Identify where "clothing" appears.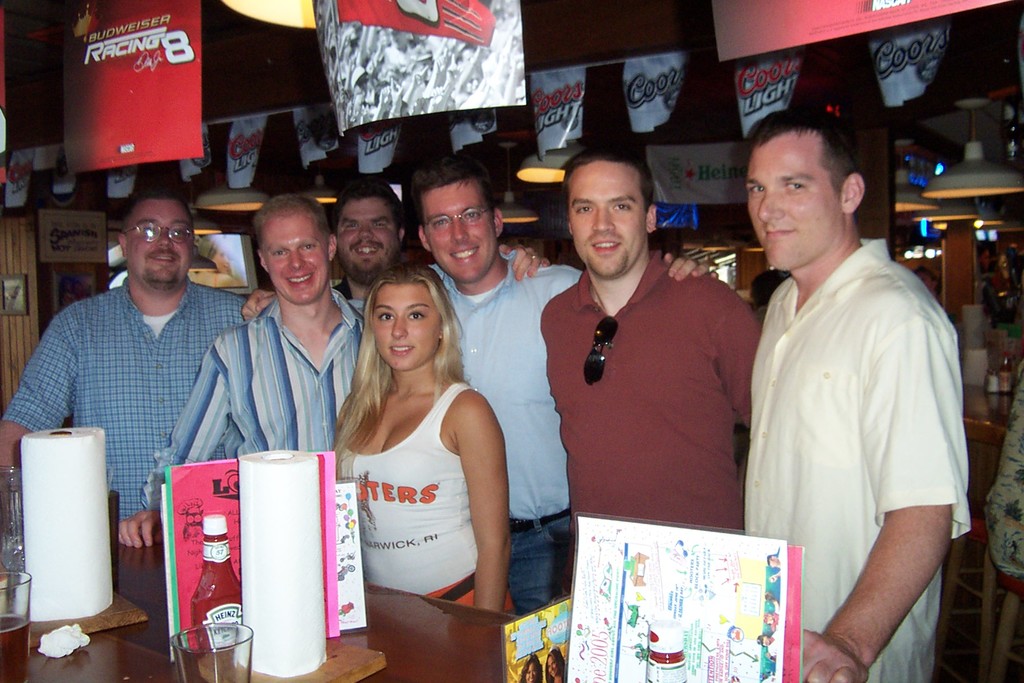
Appears at region(334, 378, 519, 620).
